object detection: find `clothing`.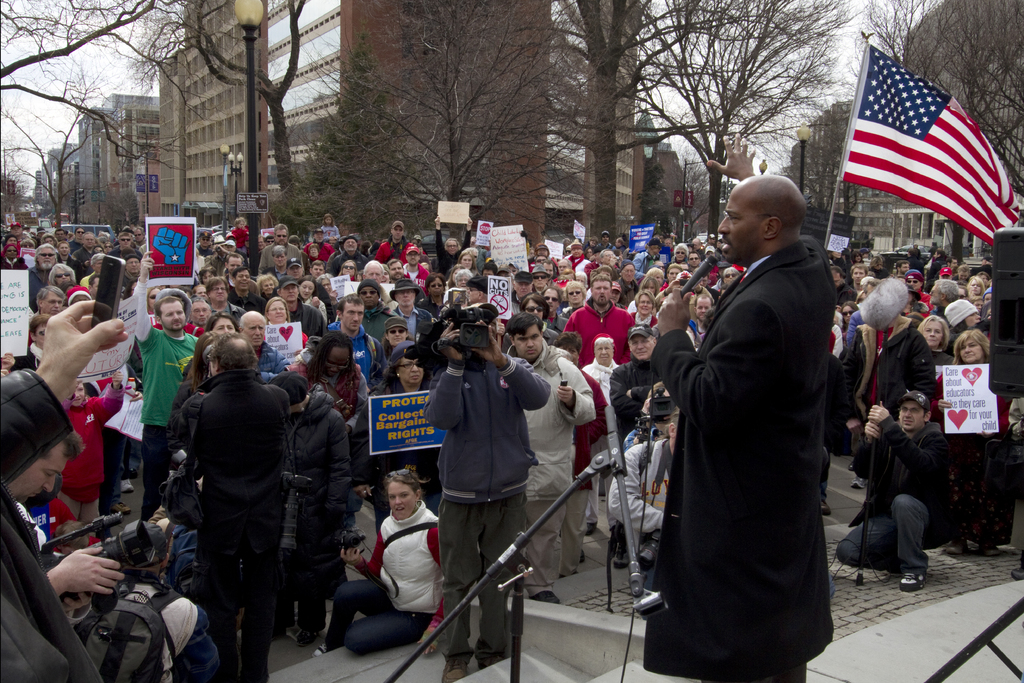
(left=273, top=390, right=353, bottom=631).
